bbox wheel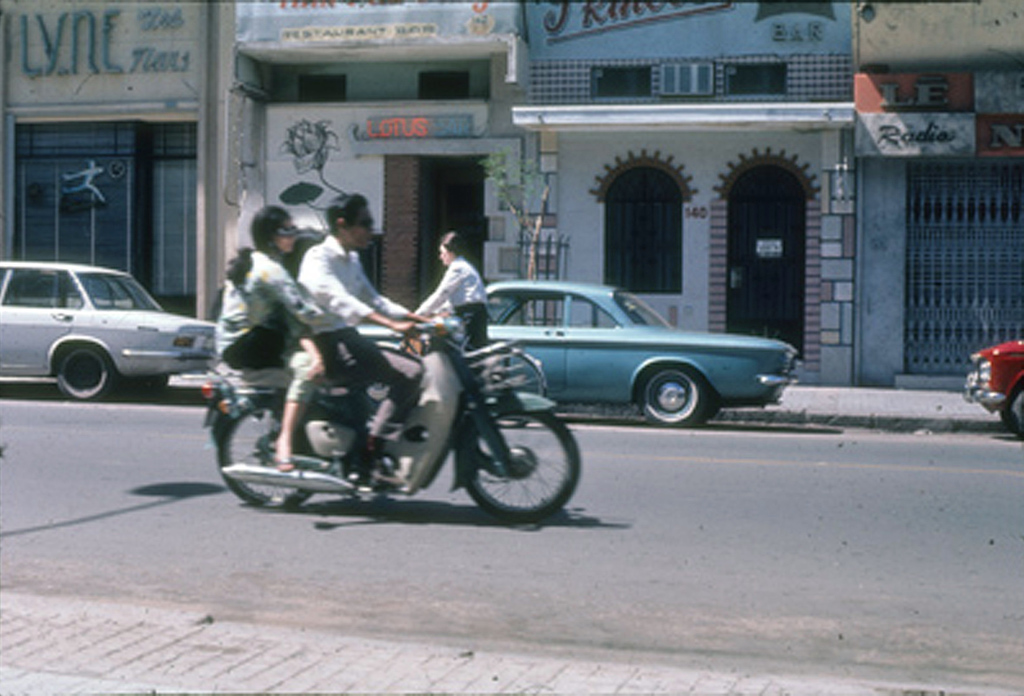
<box>1002,379,1023,435</box>
